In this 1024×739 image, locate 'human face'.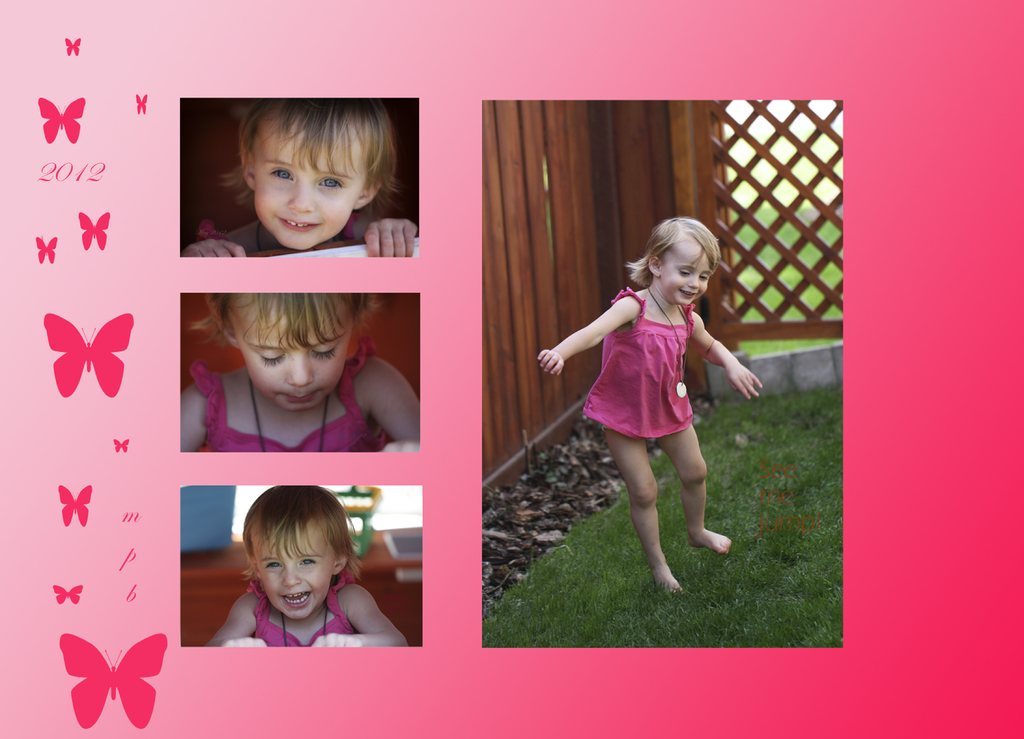
Bounding box: <bbox>256, 521, 330, 621</bbox>.
